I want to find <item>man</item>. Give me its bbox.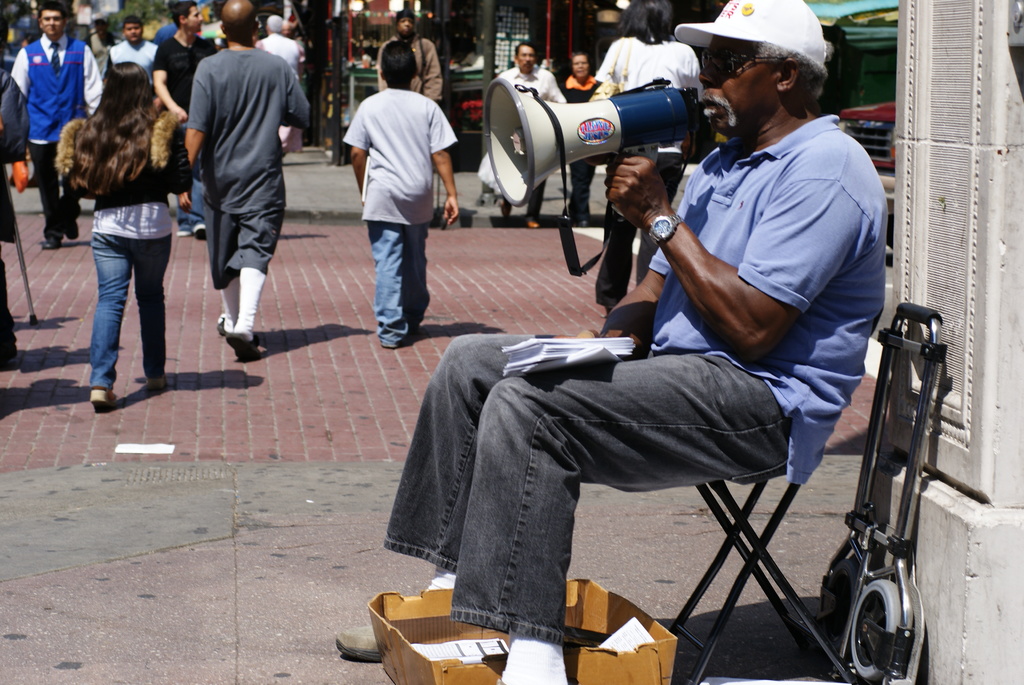
box=[493, 40, 572, 230].
